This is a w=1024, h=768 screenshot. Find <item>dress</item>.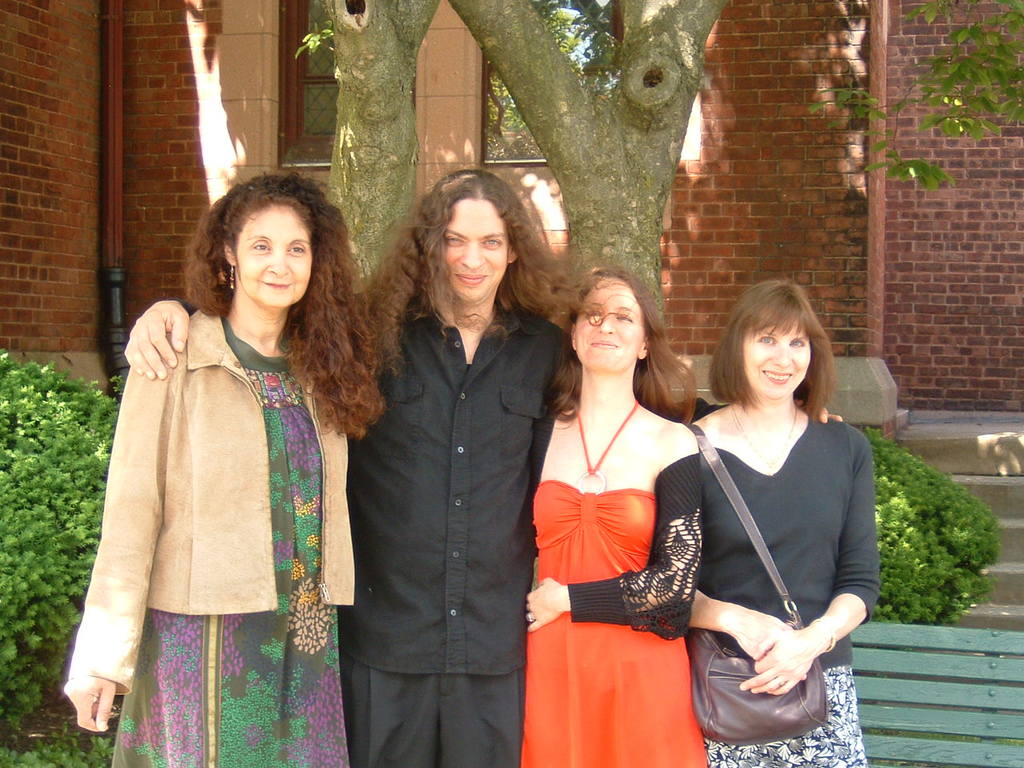
Bounding box: <region>522, 314, 691, 738</region>.
